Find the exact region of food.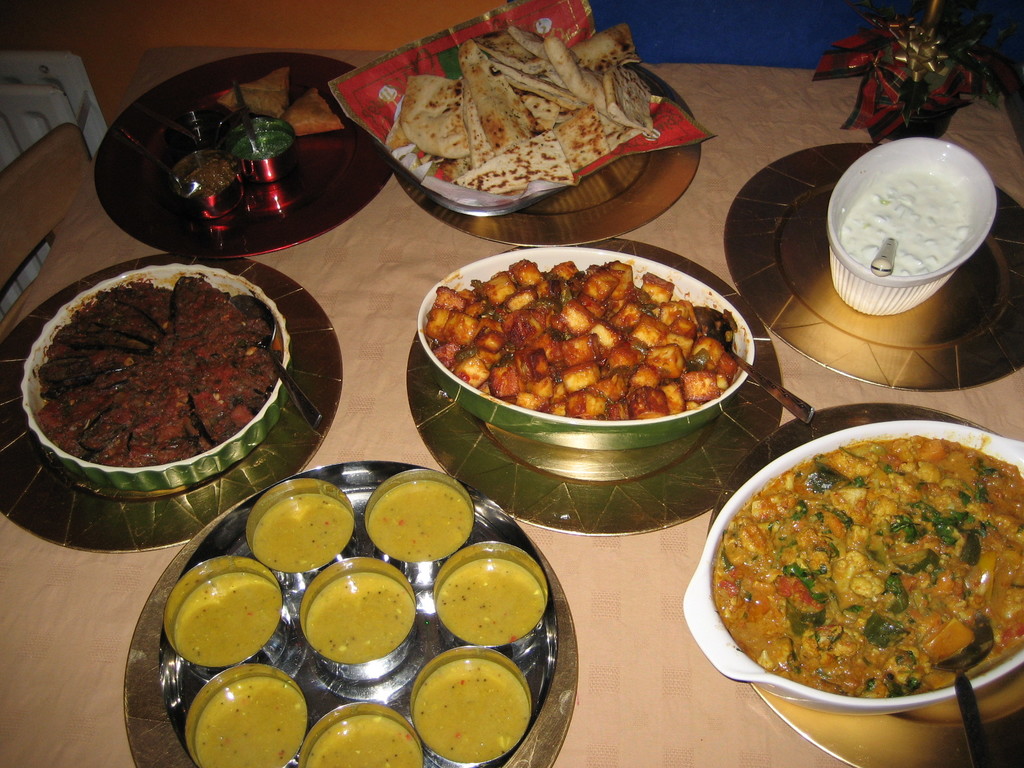
Exact region: region(177, 572, 279, 666).
